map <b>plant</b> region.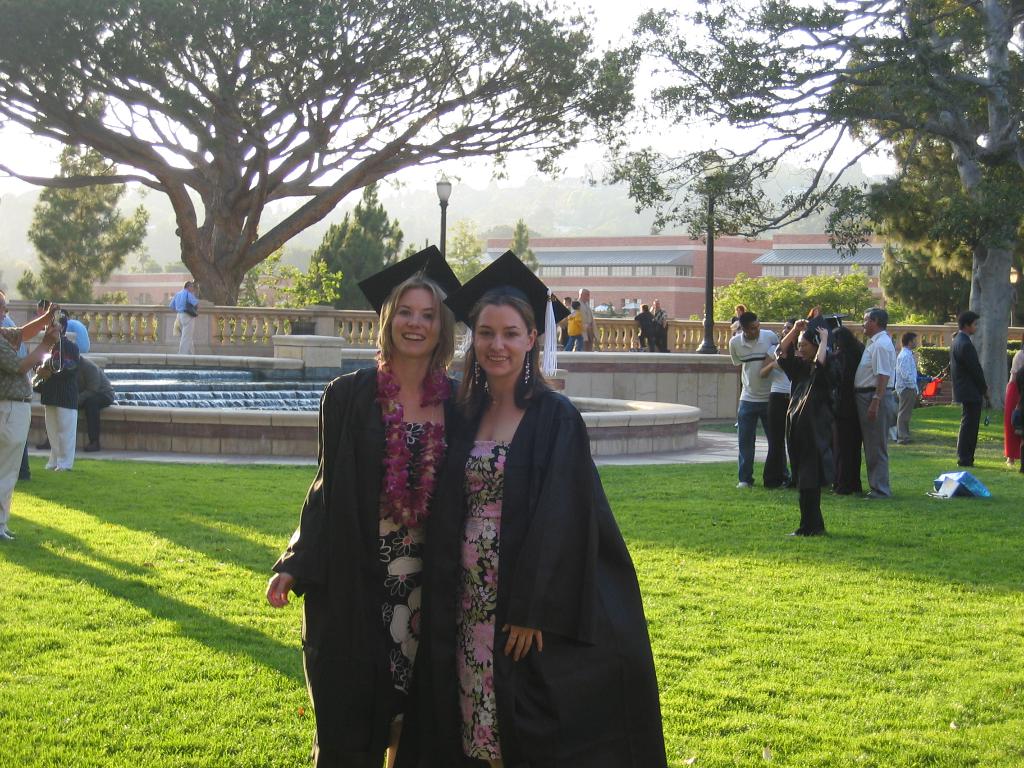
Mapped to 1004/333/1023/371.
